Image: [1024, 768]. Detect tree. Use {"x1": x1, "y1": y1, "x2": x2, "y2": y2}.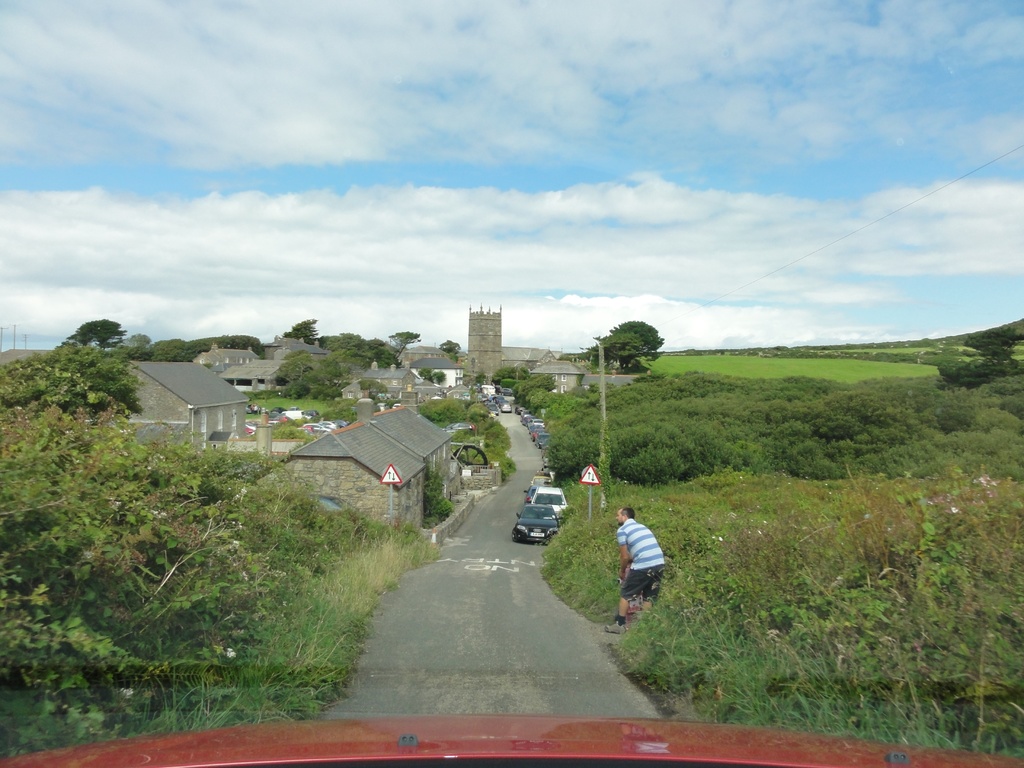
{"x1": 66, "y1": 322, "x2": 122, "y2": 349}.
